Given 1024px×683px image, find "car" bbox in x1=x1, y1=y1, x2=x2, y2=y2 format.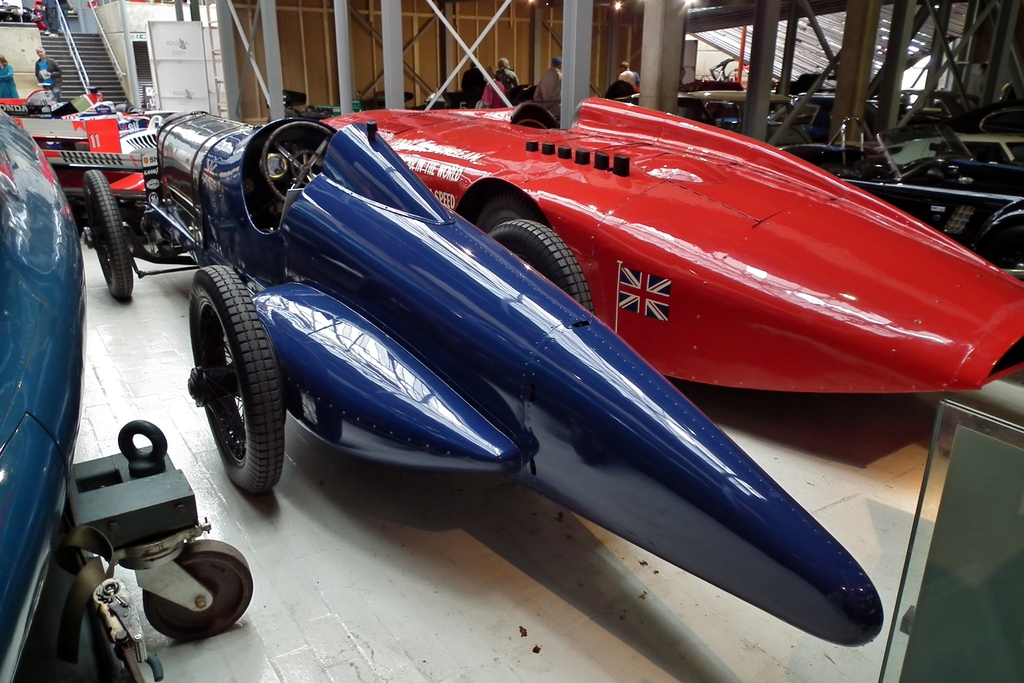
x1=83, y1=92, x2=1023, y2=645.
